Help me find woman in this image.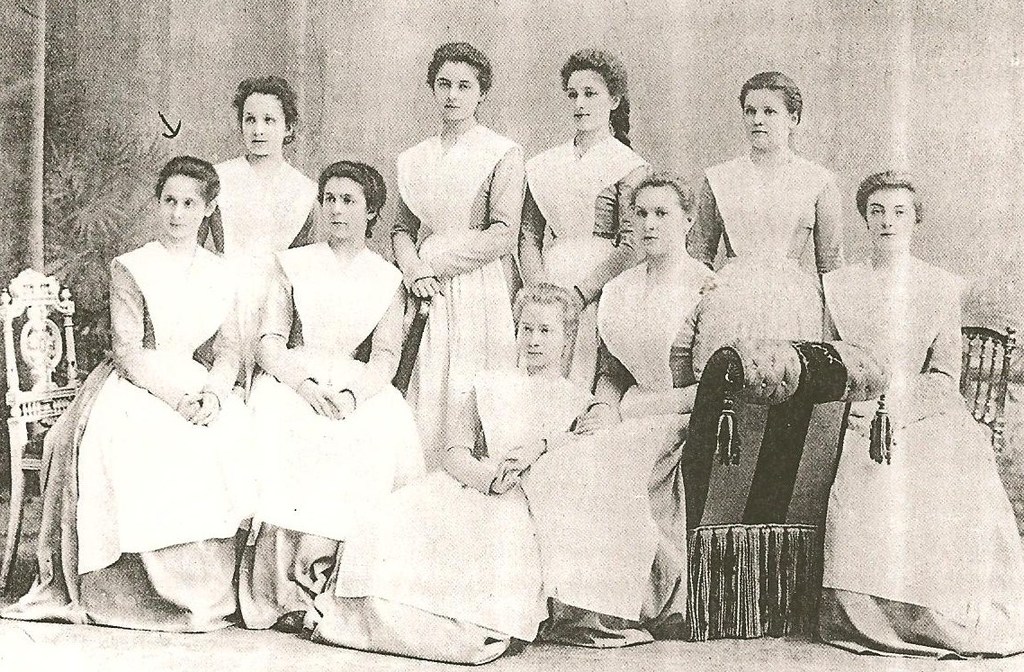
Found it: [x1=673, y1=70, x2=849, y2=384].
